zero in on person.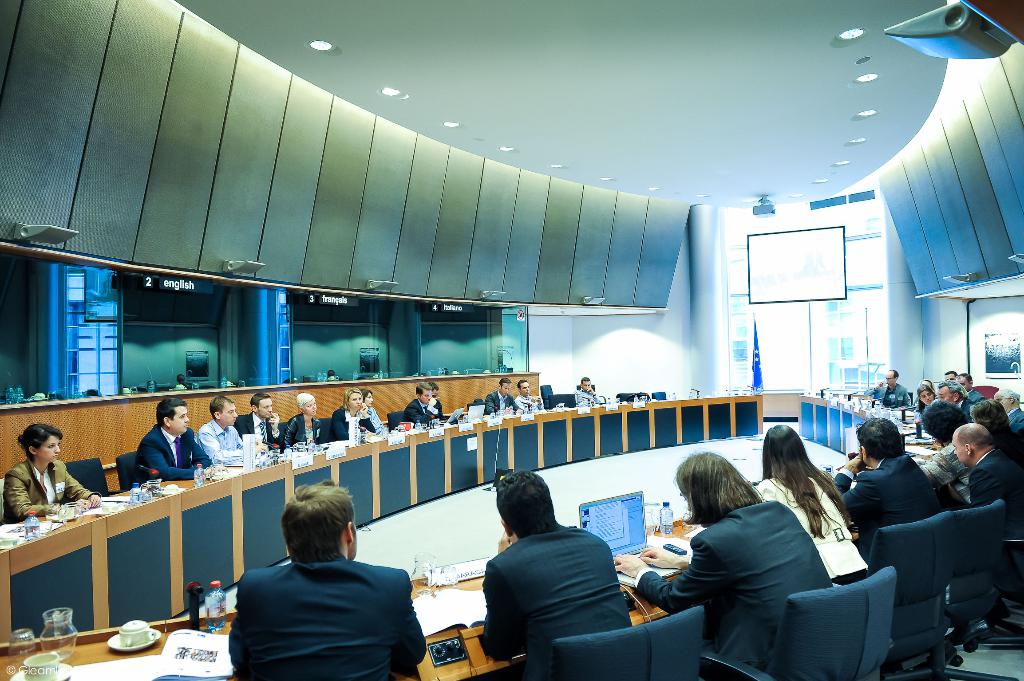
Zeroed in: Rect(990, 393, 1023, 438).
